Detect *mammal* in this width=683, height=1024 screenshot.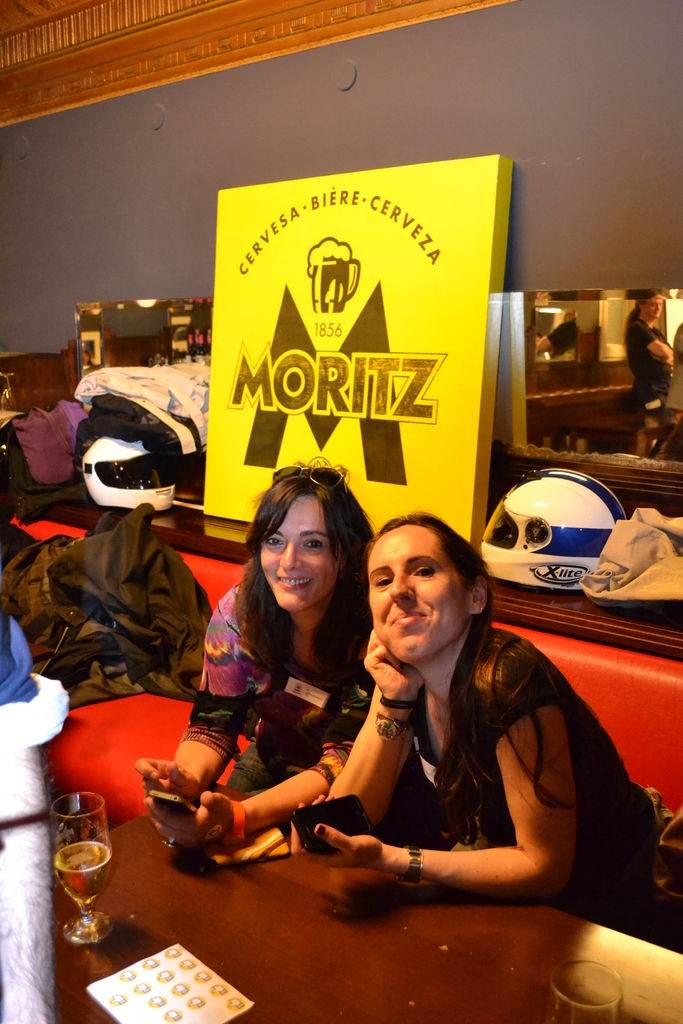
Detection: 295:514:668:897.
